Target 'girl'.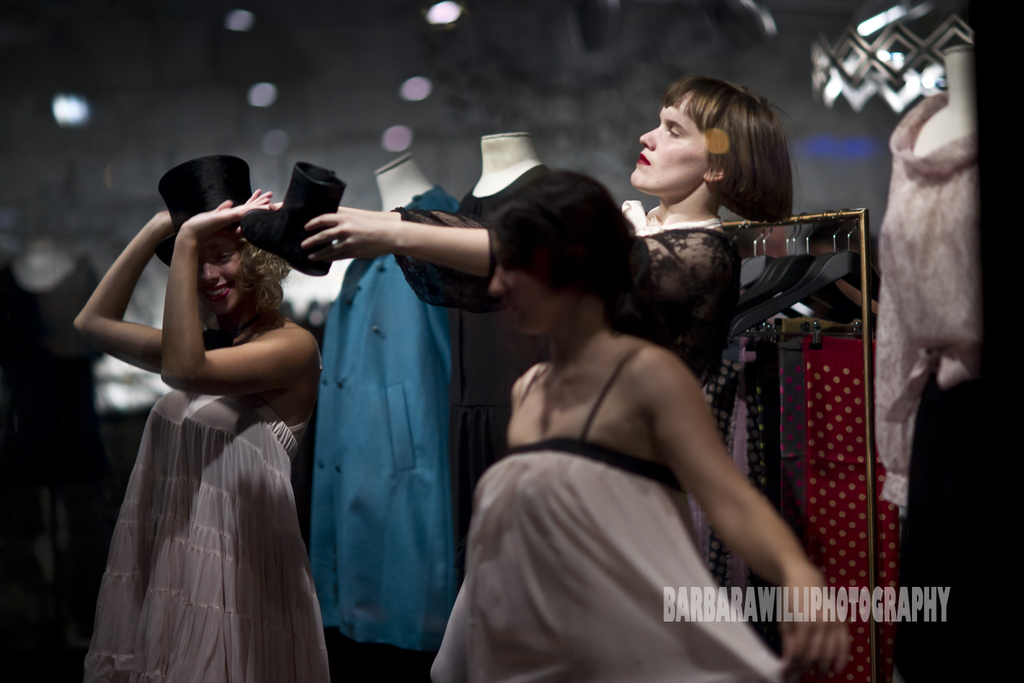
Target region: 429 169 849 682.
